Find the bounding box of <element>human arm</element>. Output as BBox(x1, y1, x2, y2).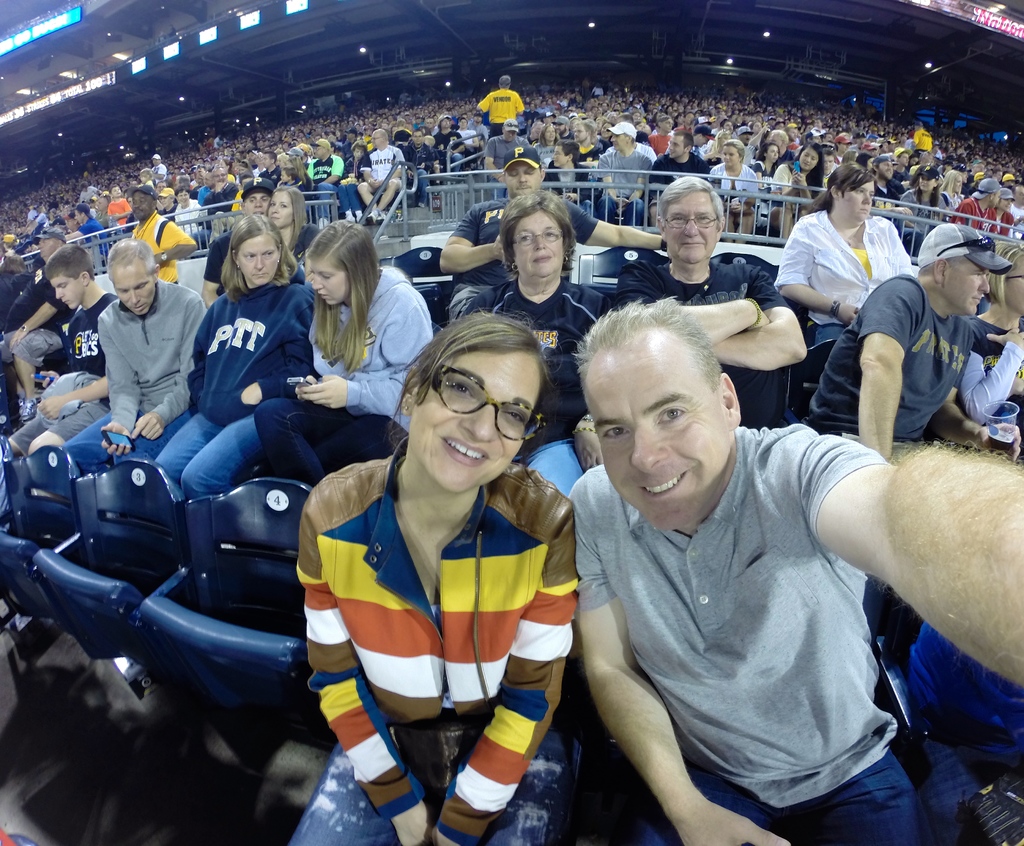
BBox(320, 152, 346, 191).
